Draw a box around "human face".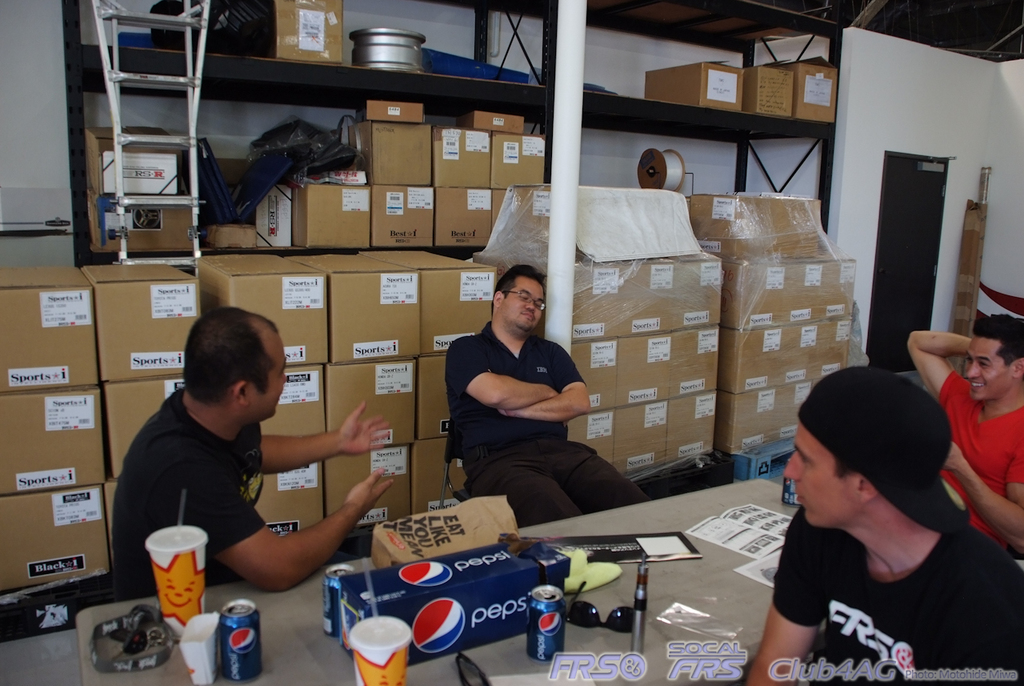
crop(964, 337, 1010, 398).
